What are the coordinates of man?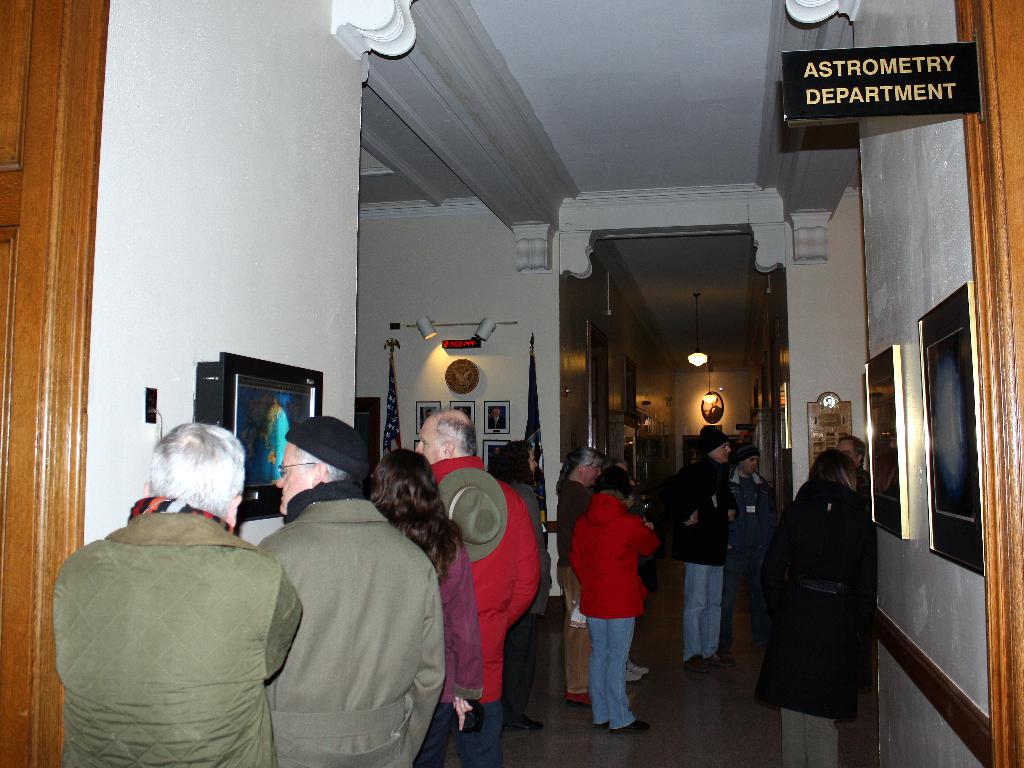
[228,418,445,761].
